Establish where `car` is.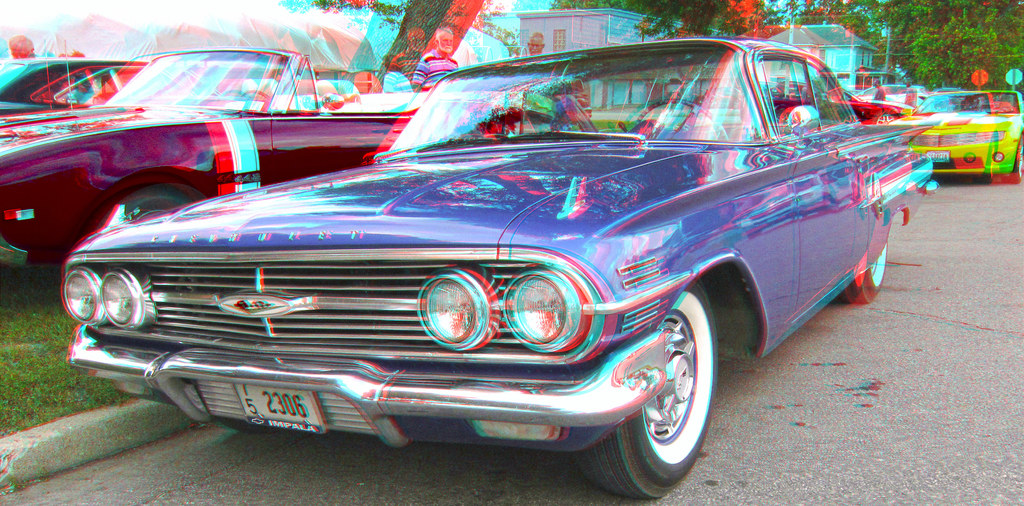
Established at locate(0, 44, 428, 263).
